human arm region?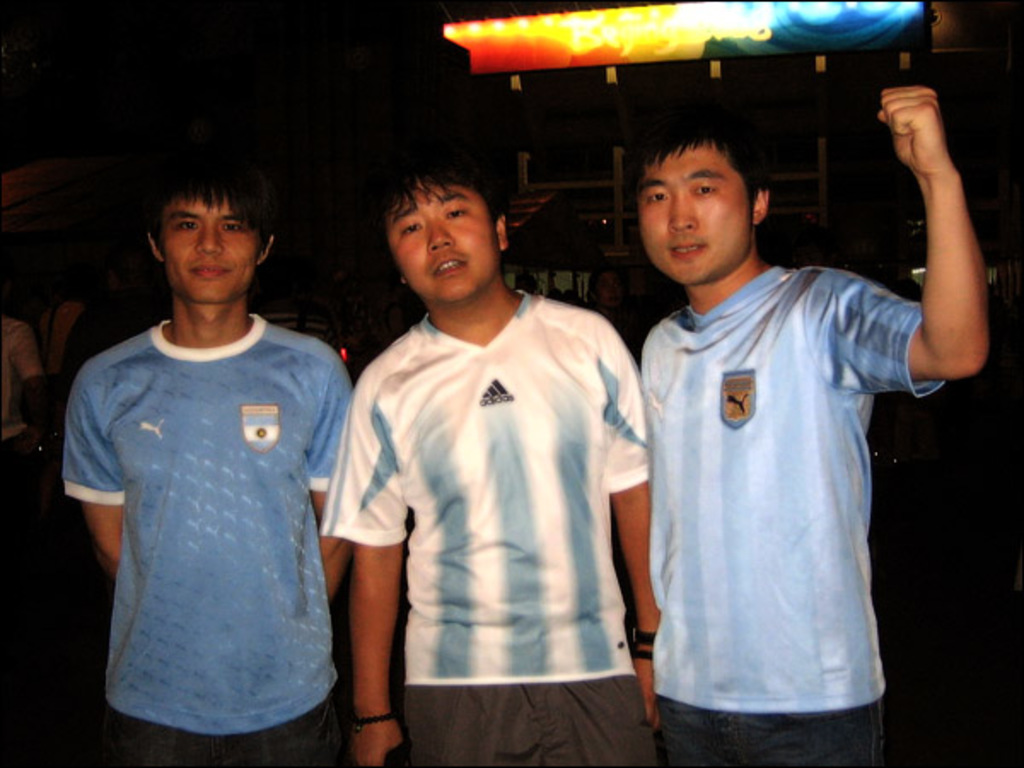
599:321:657:729
